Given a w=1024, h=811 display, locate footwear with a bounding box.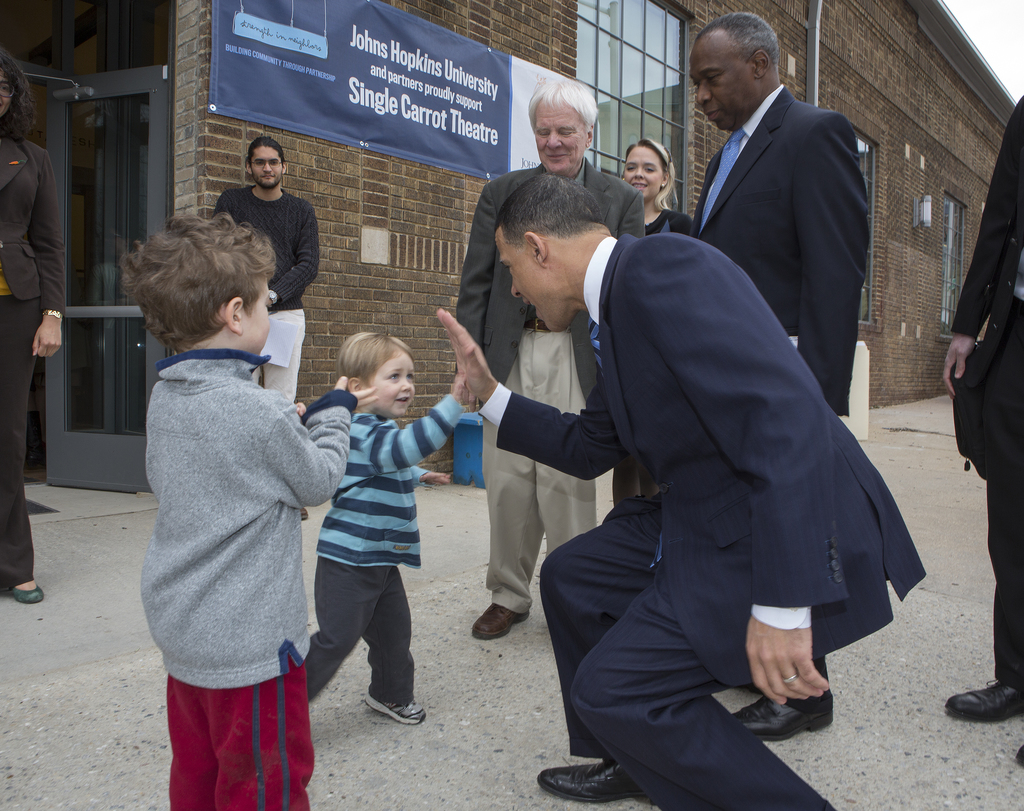
Located: bbox(947, 671, 1021, 732).
